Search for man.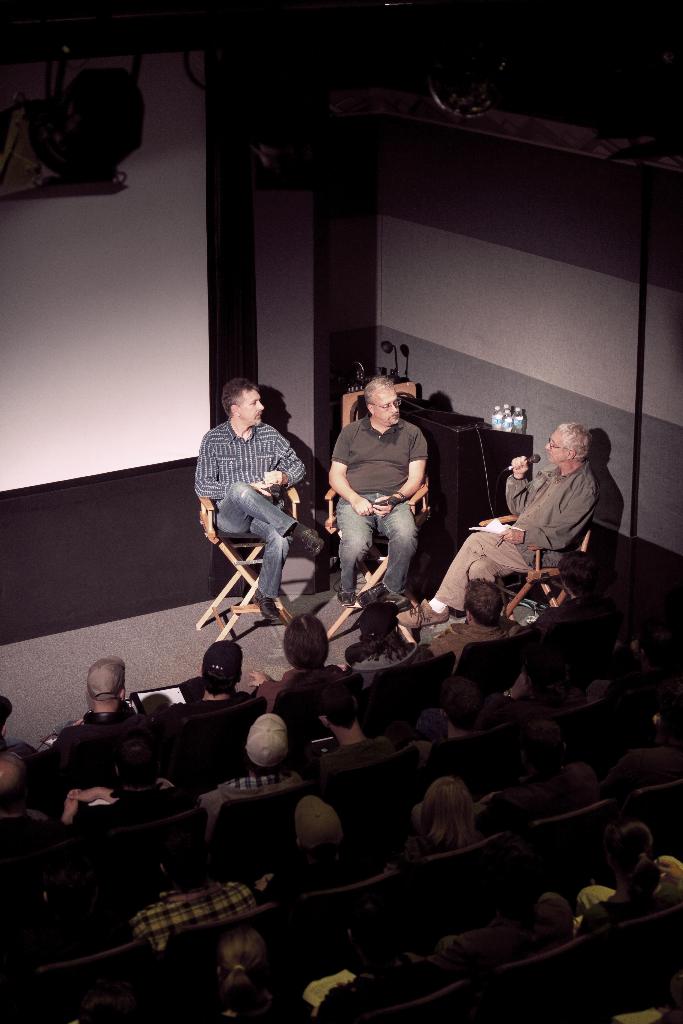
Found at <box>332,376,430,619</box>.
